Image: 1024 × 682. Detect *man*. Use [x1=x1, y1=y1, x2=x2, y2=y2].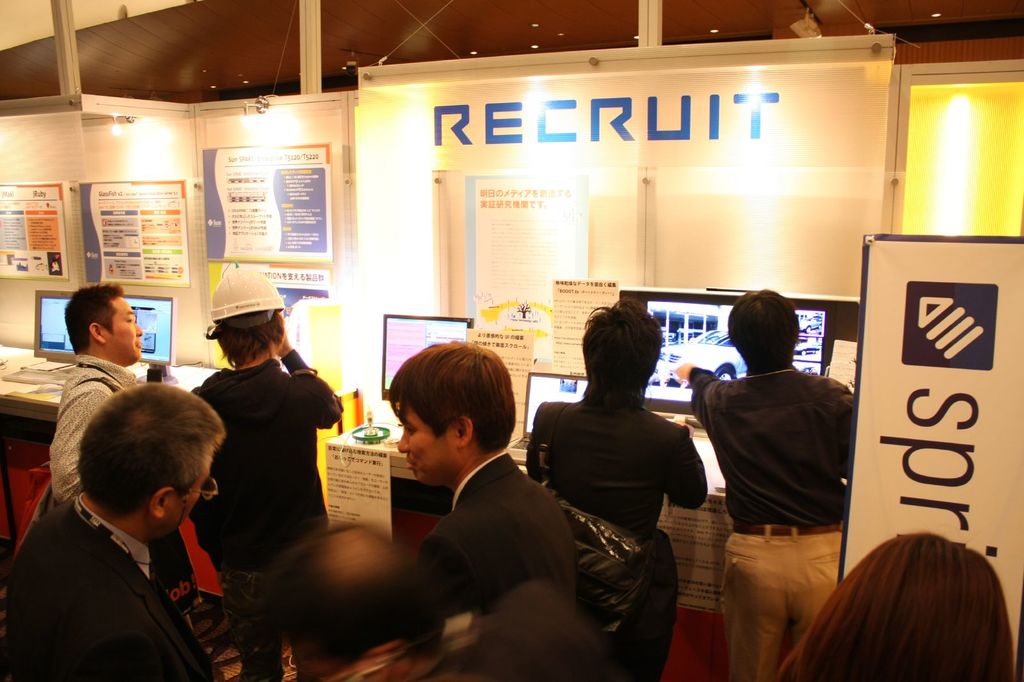
[x1=184, y1=264, x2=345, y2=681].
